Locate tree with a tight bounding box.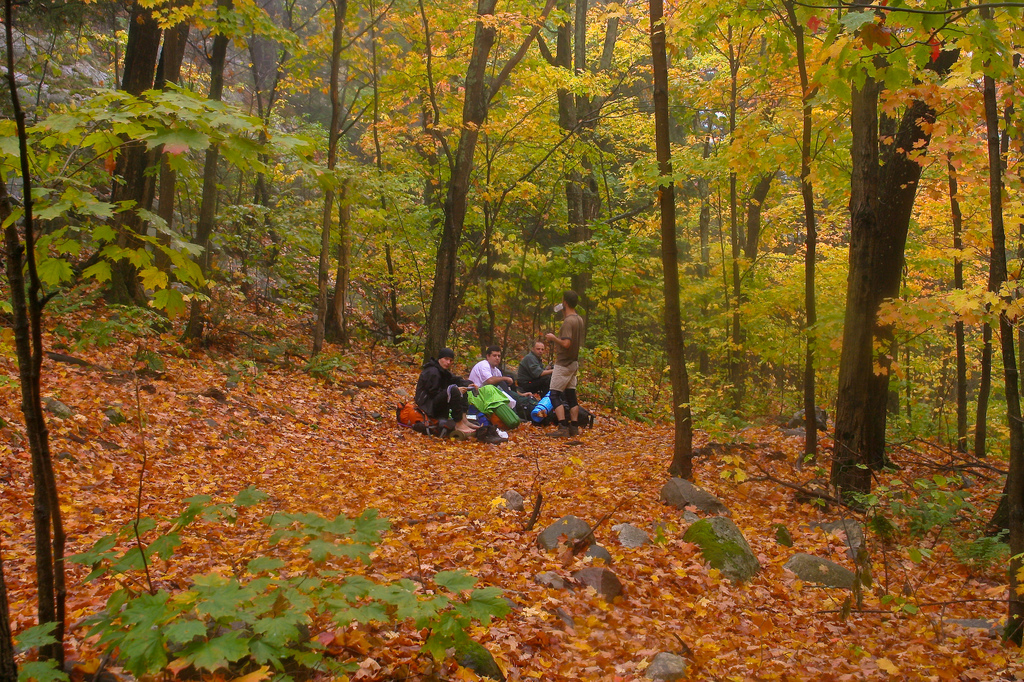
Rect(92, 0, 196, 312).
